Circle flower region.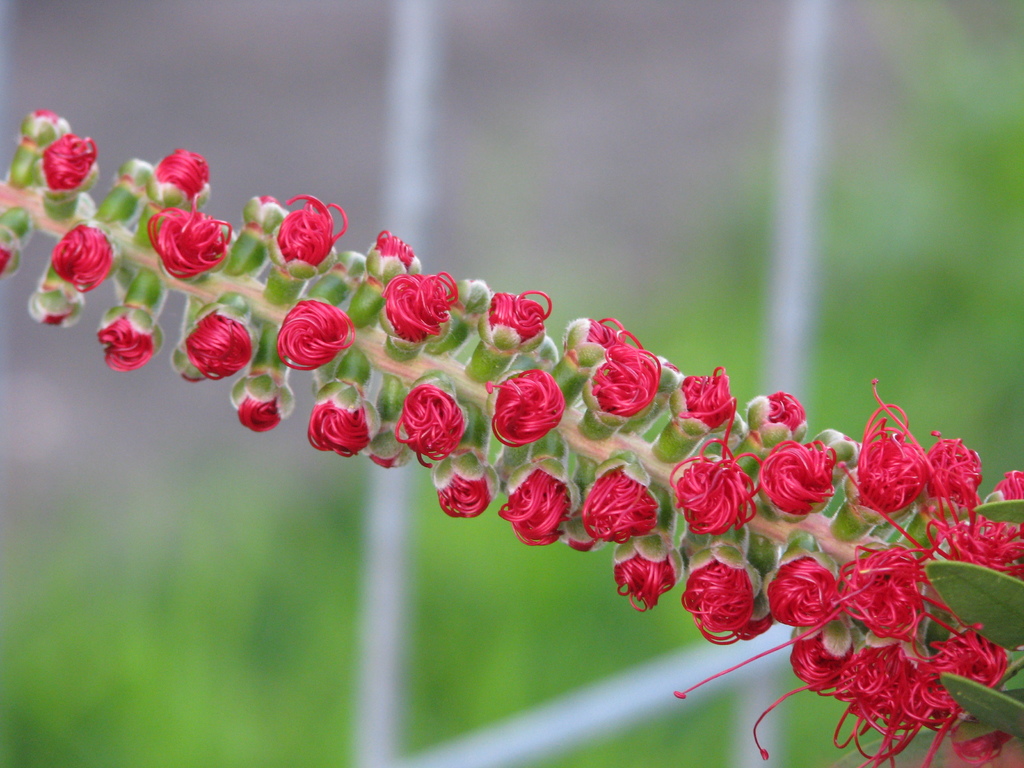
Region: left=765, top=560, right=834, bottom=628.
